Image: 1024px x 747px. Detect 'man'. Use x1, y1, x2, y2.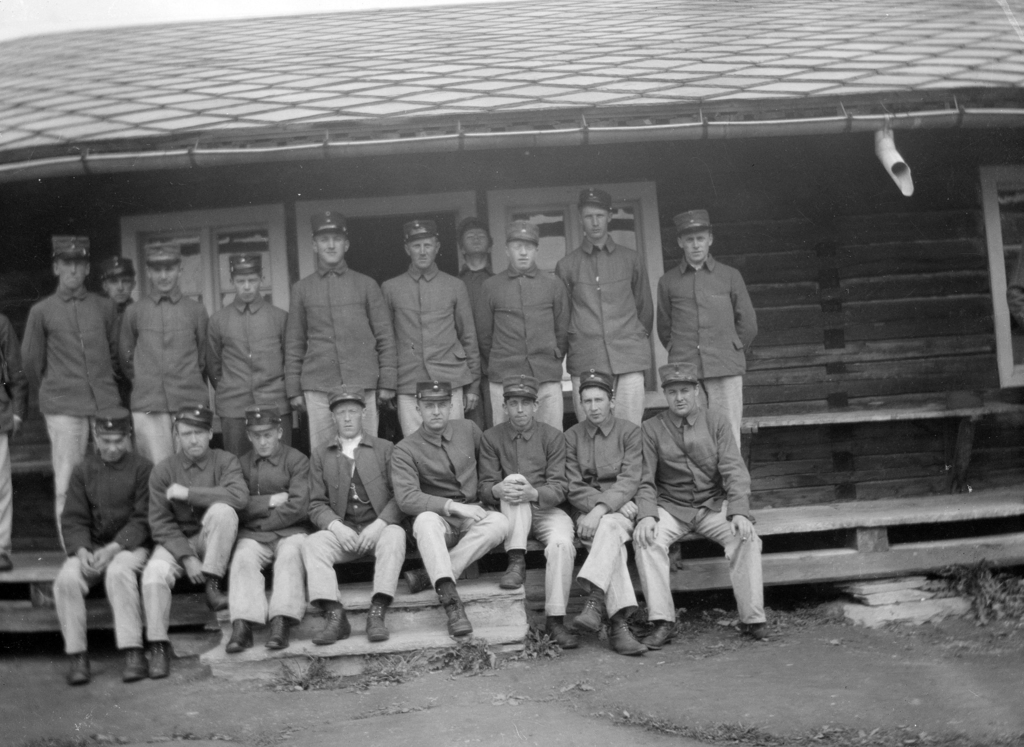
374, 211, 478, 415.
